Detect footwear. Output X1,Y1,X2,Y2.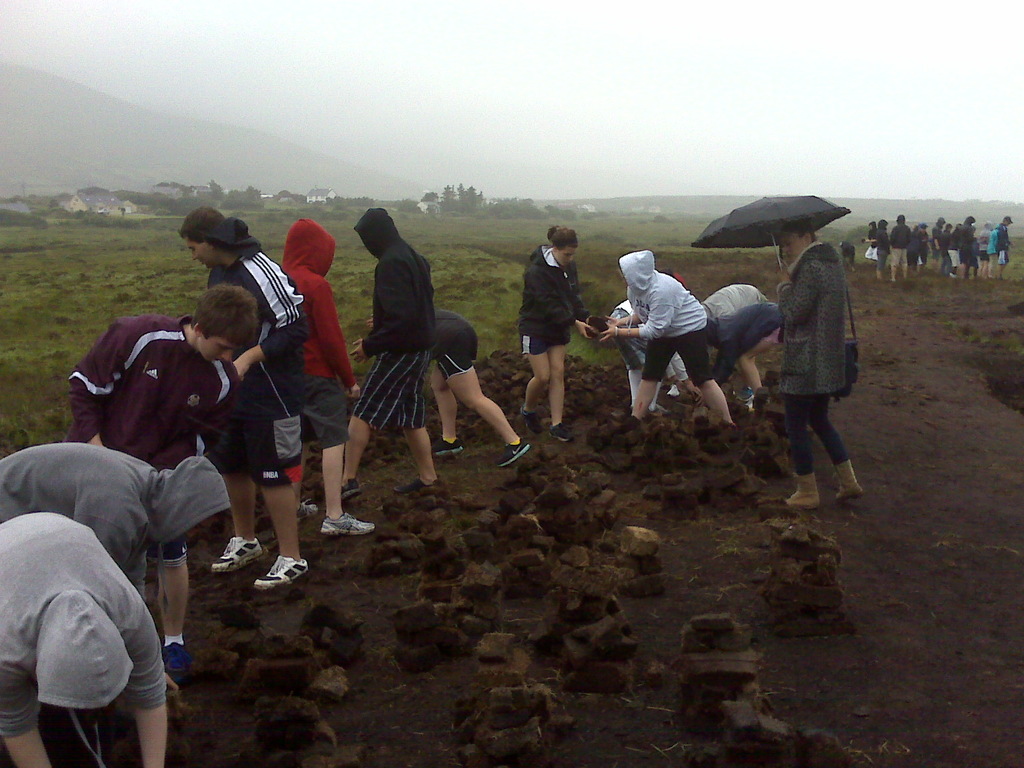
339,478,360,502.
